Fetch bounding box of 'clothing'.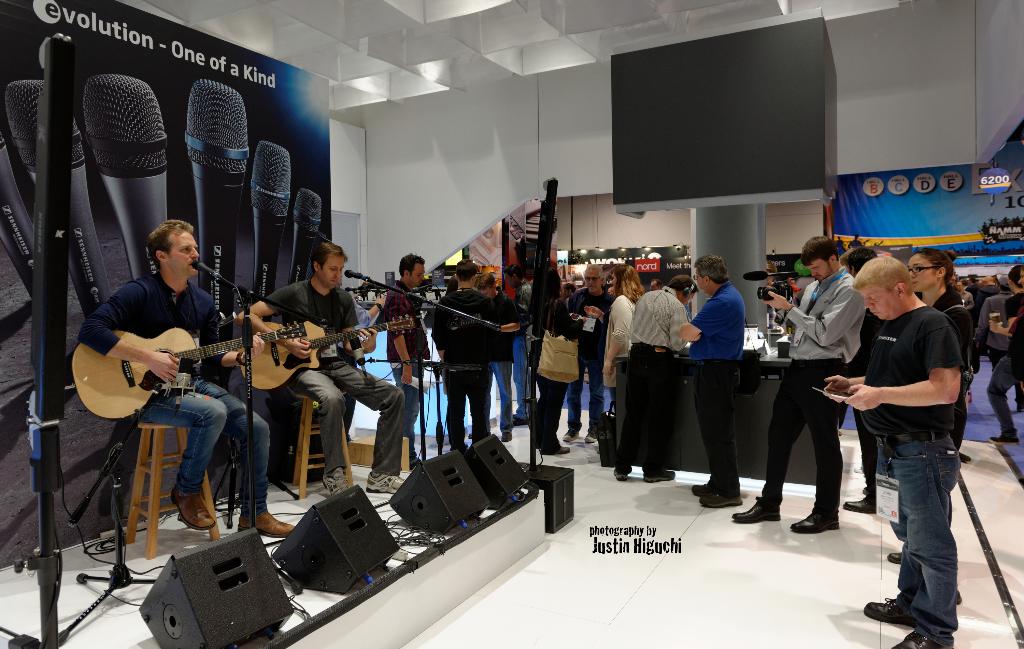
Bbox: 923, 288, 968, 443.
